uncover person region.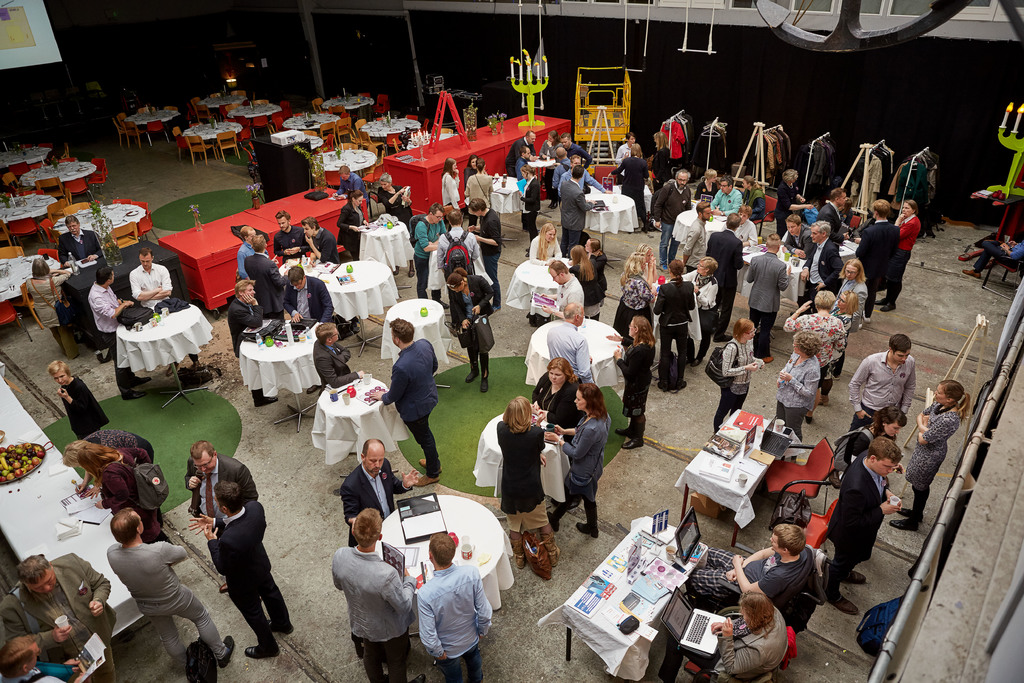
Uncovered: (left=705, top=586, right=786, bottom=682).
